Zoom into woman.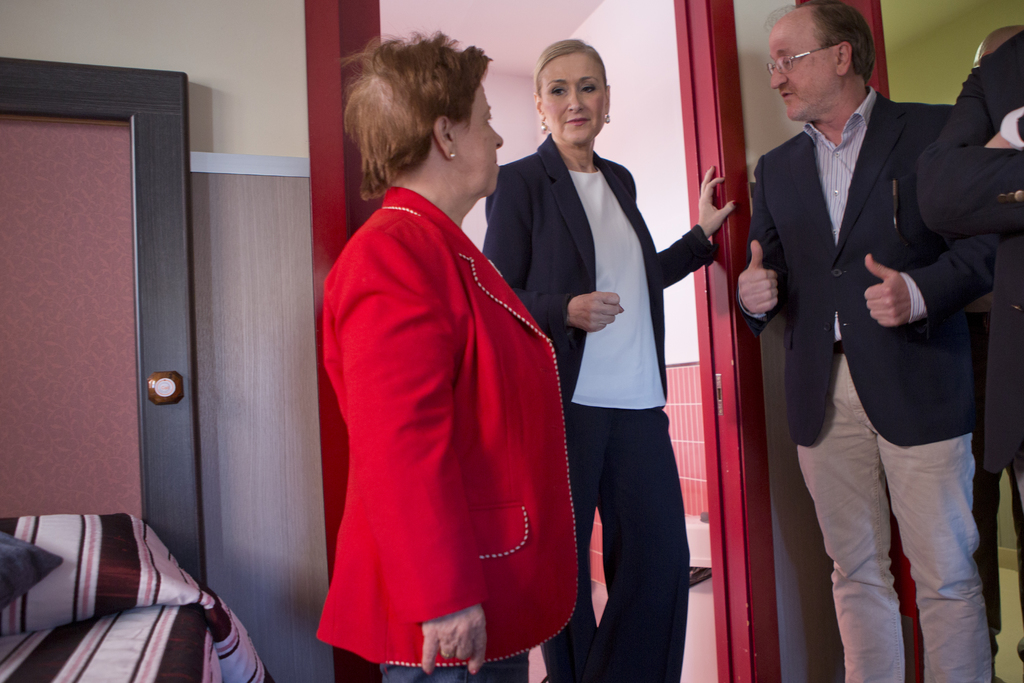
Zoom target: bbox=(478, 38, 739, 682).
